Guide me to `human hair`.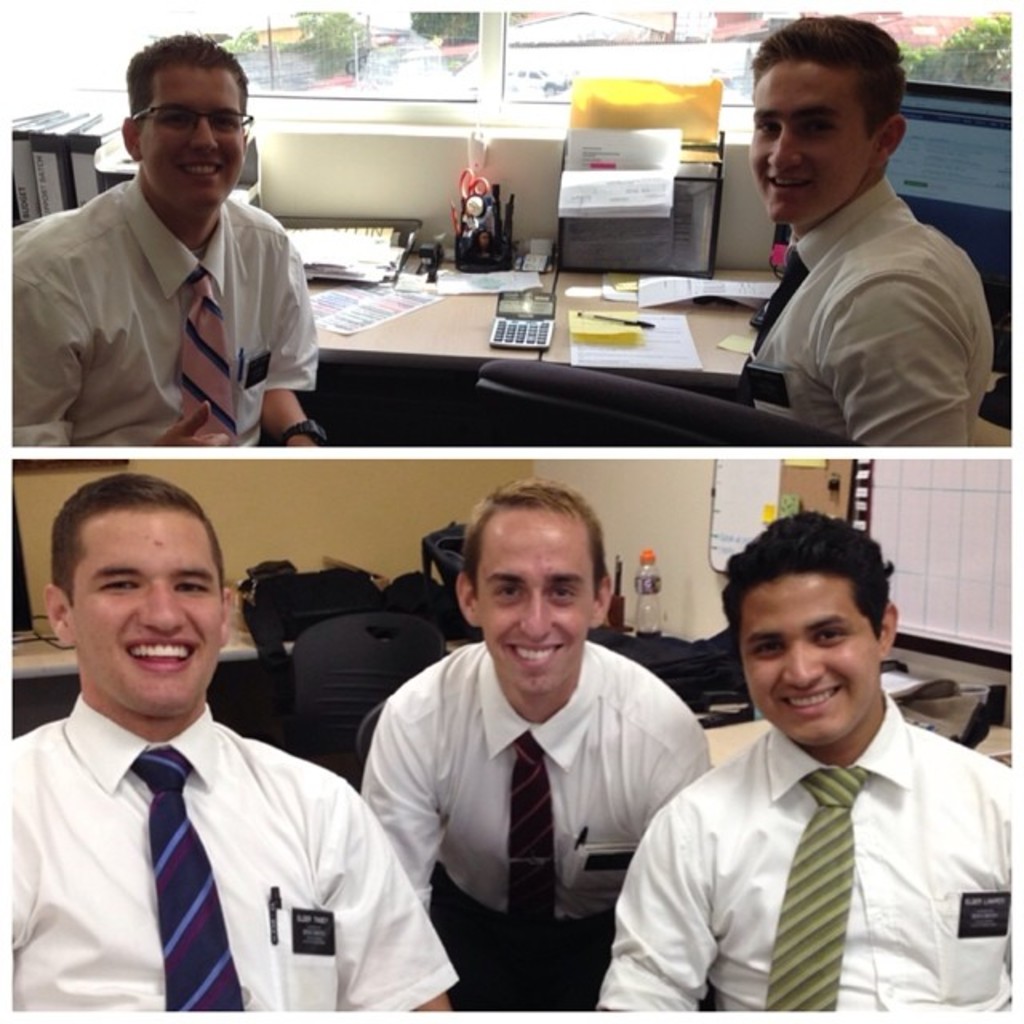
Guidance: {"left": 123, "top": 24, "right": 246, "bottom": 118}.
